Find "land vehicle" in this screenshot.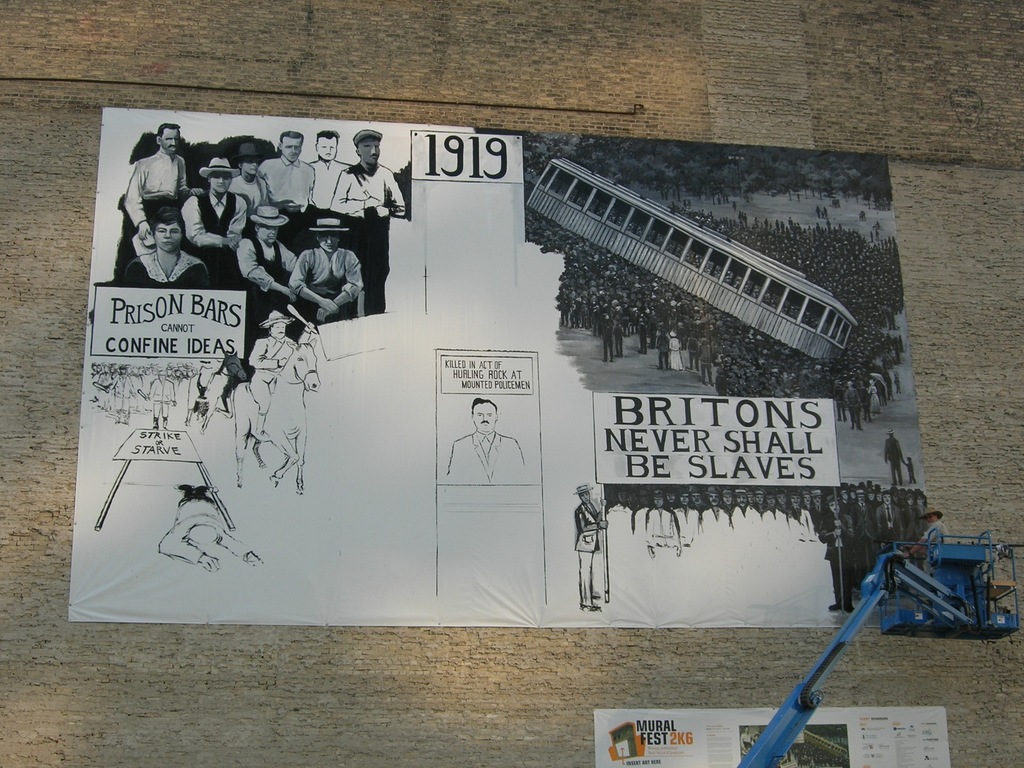
The bounding box for "land vehicle" is {"x1": 737, "y1": 531, "x2": 1023, "y2": 767}.
